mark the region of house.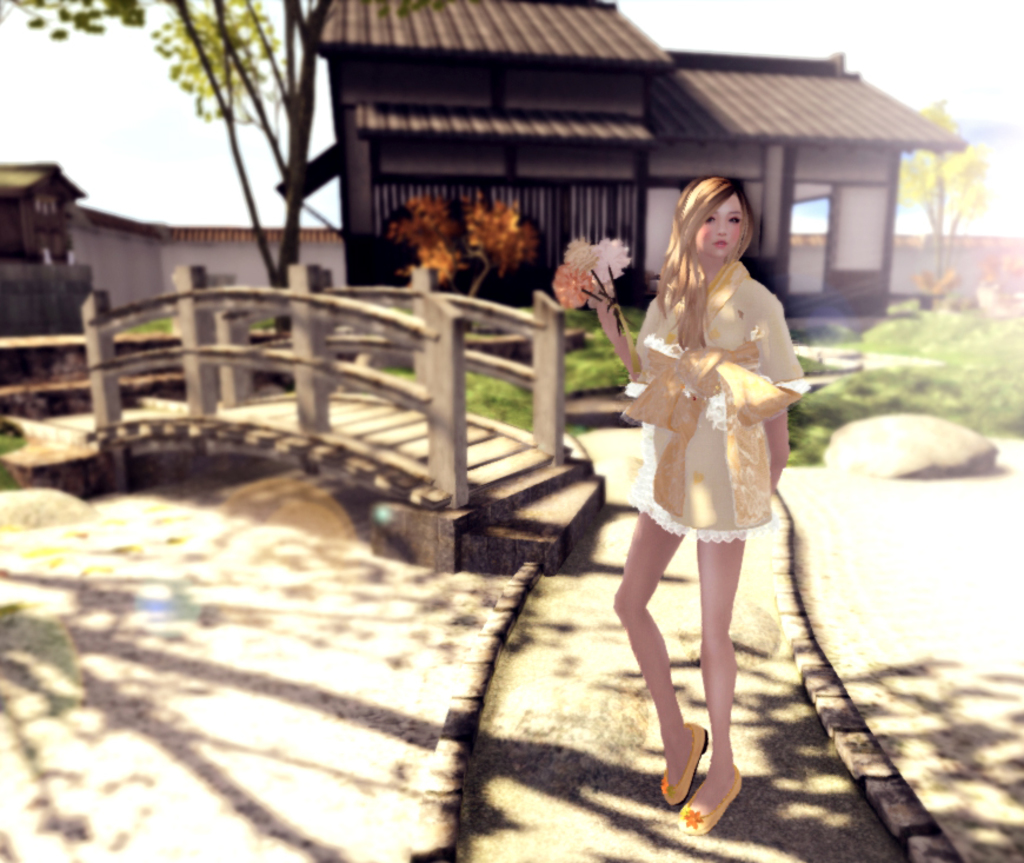
Region: region(8, 164, 335, 340).
